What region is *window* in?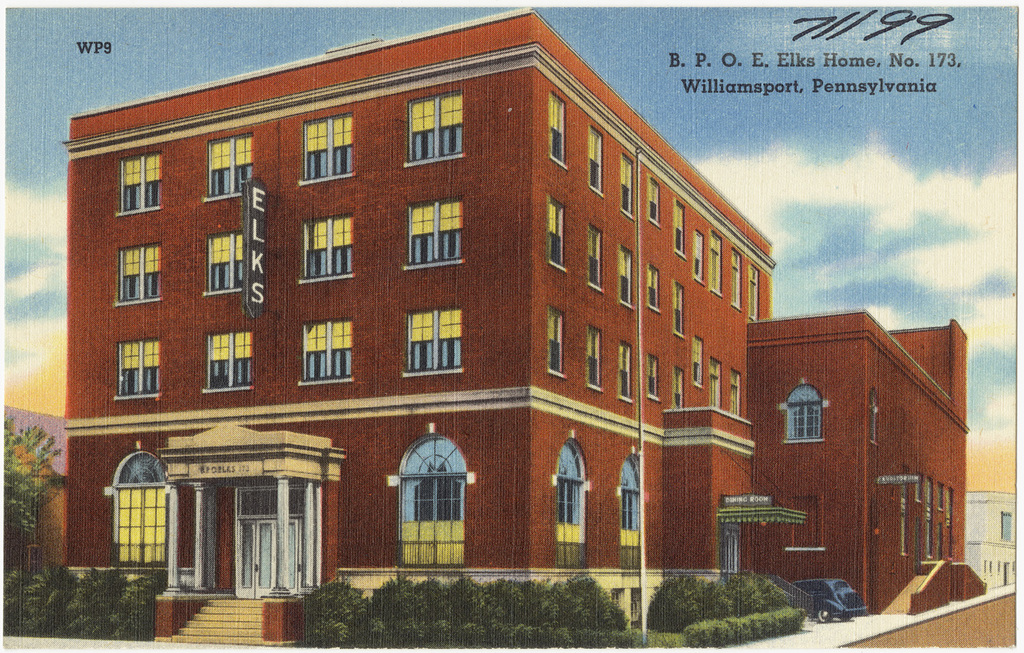
l=111, t=147, r=163, b=216.
